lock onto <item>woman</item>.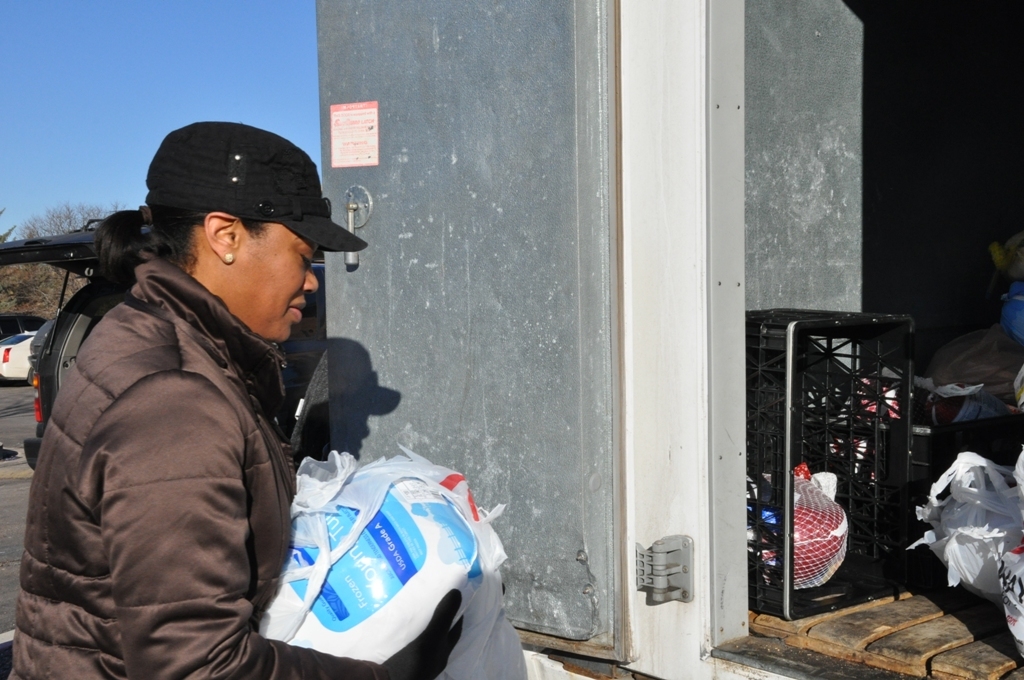
Locked: rect(0, 121, 422, 679).
